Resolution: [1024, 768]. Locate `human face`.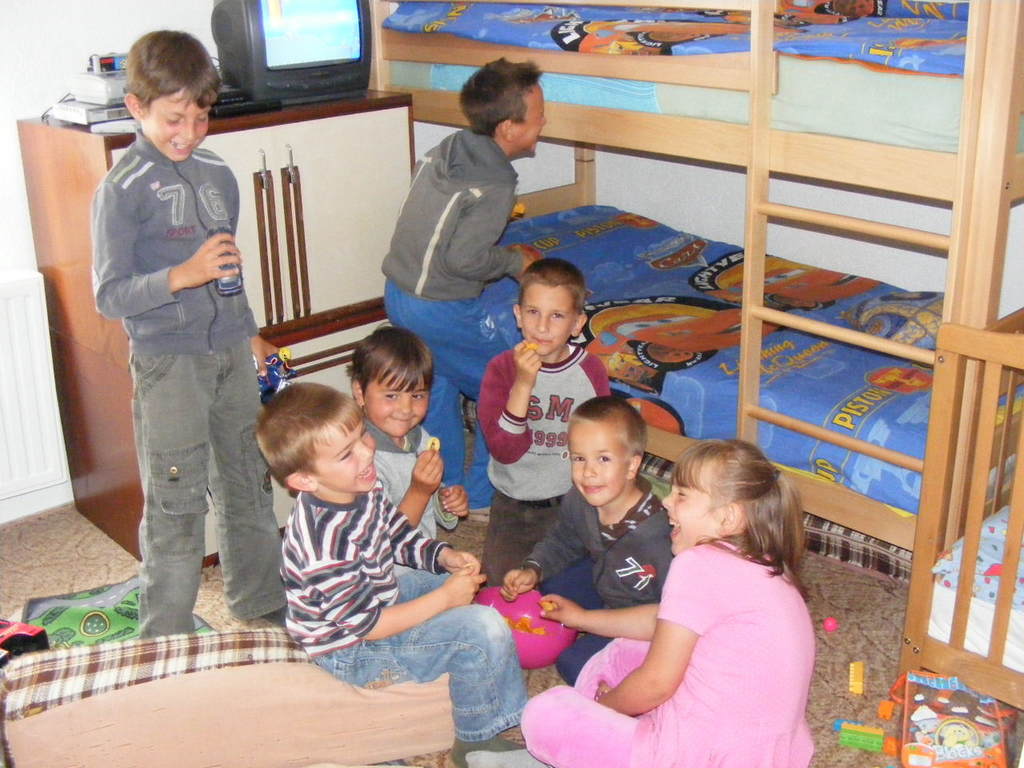
314, 426, 375, 490.
